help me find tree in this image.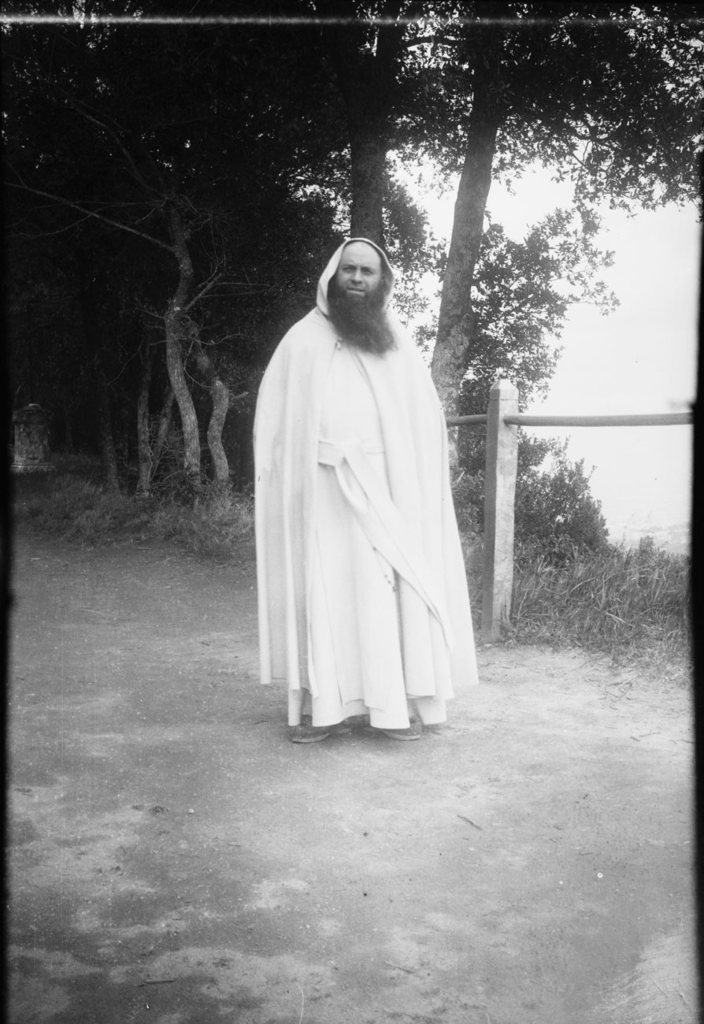
Found it: {"x1": 79, "y1": 9, "x2": 237, "y2": 459}.
